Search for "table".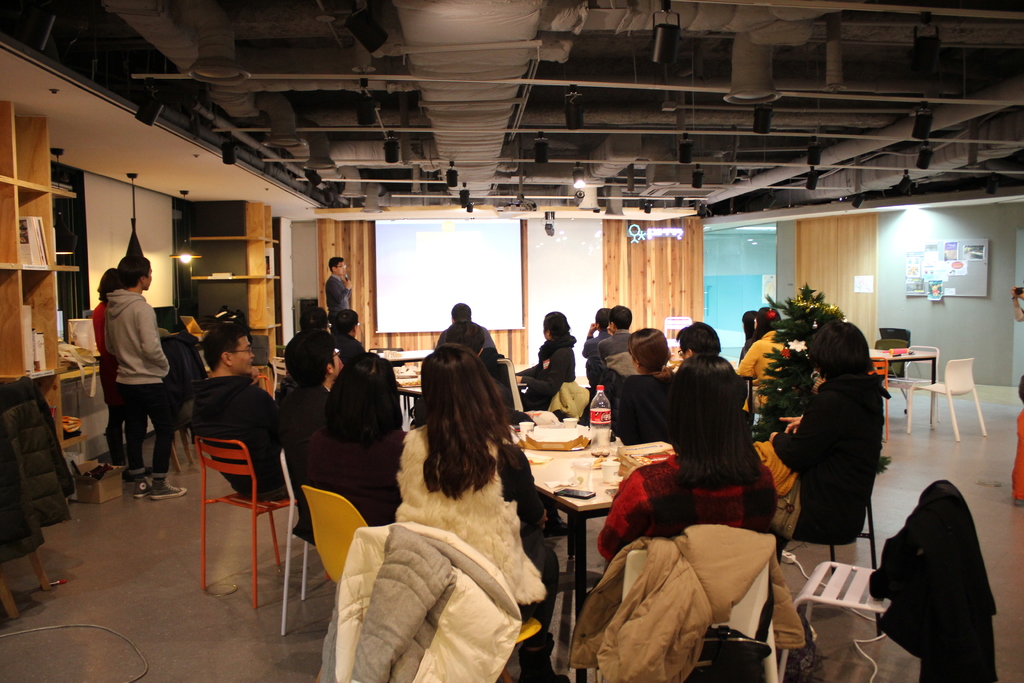
Found at <bbox>474, 392, 689, 657</bbox>.
